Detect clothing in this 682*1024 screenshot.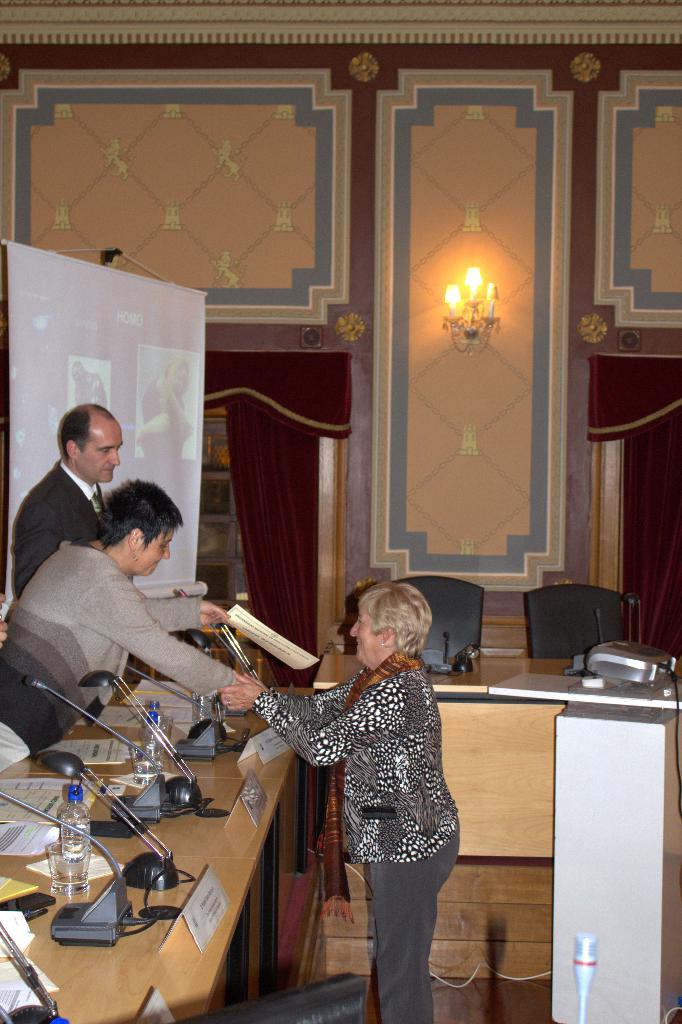
Detection: (255,633,462,975).
